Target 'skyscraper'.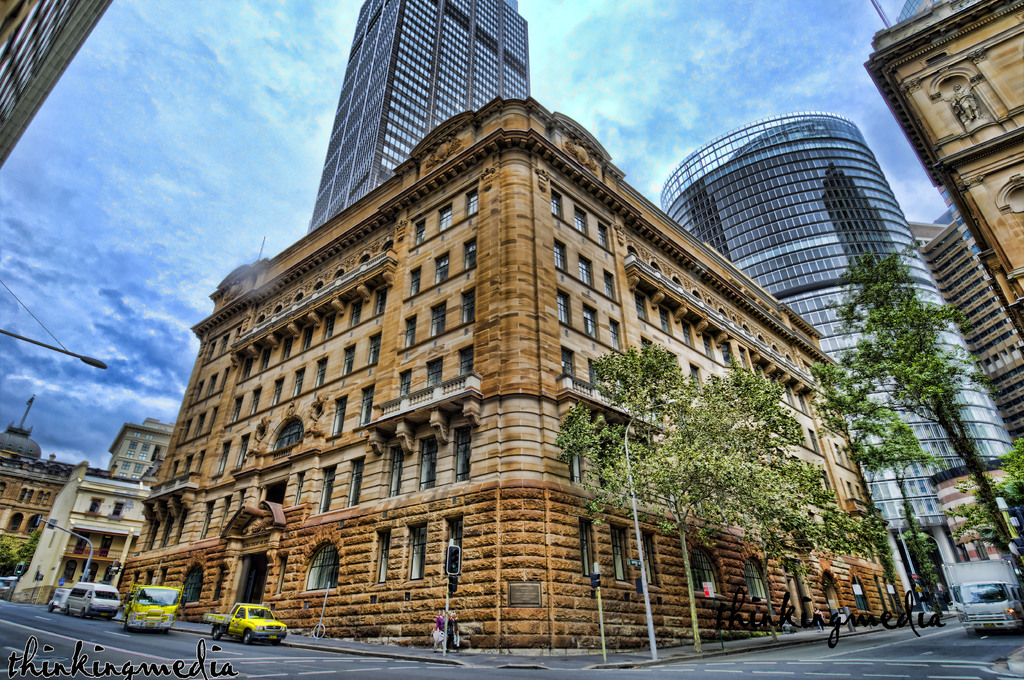
Target region: 0,0,110,166.
